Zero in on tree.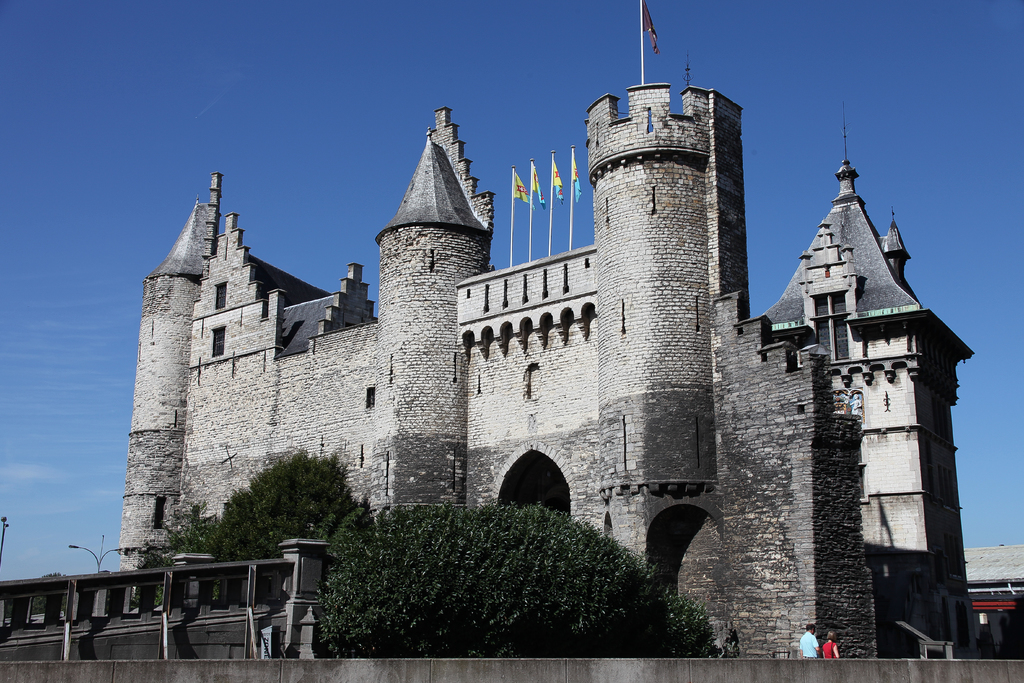
Zeroed in: 115, 435, 386, 558.
